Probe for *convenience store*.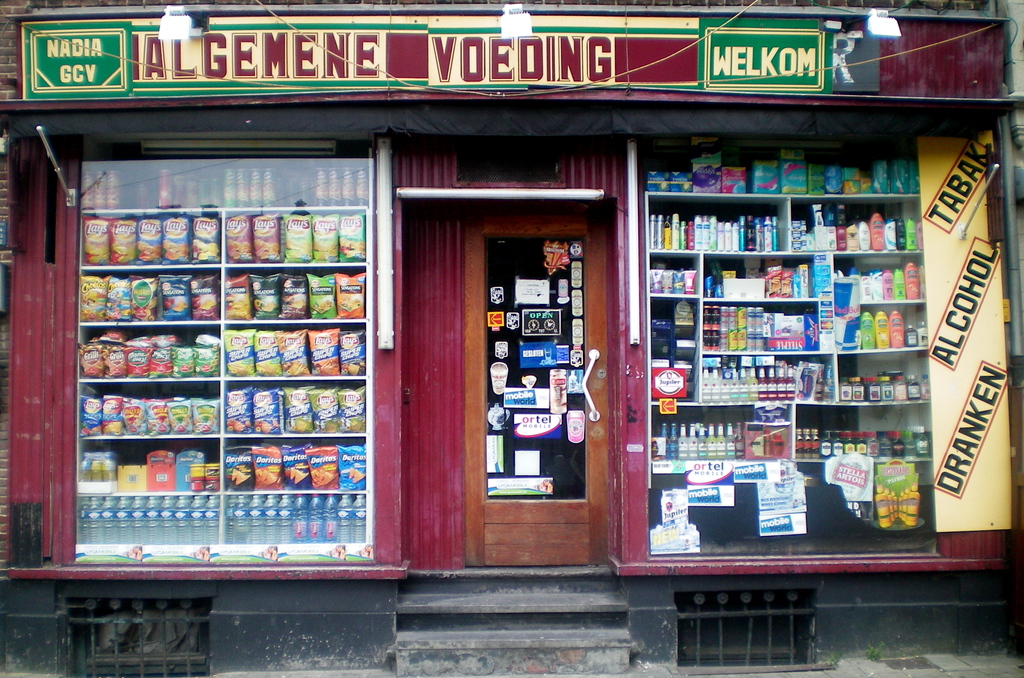
Probe result: [0,0,1023,674].
